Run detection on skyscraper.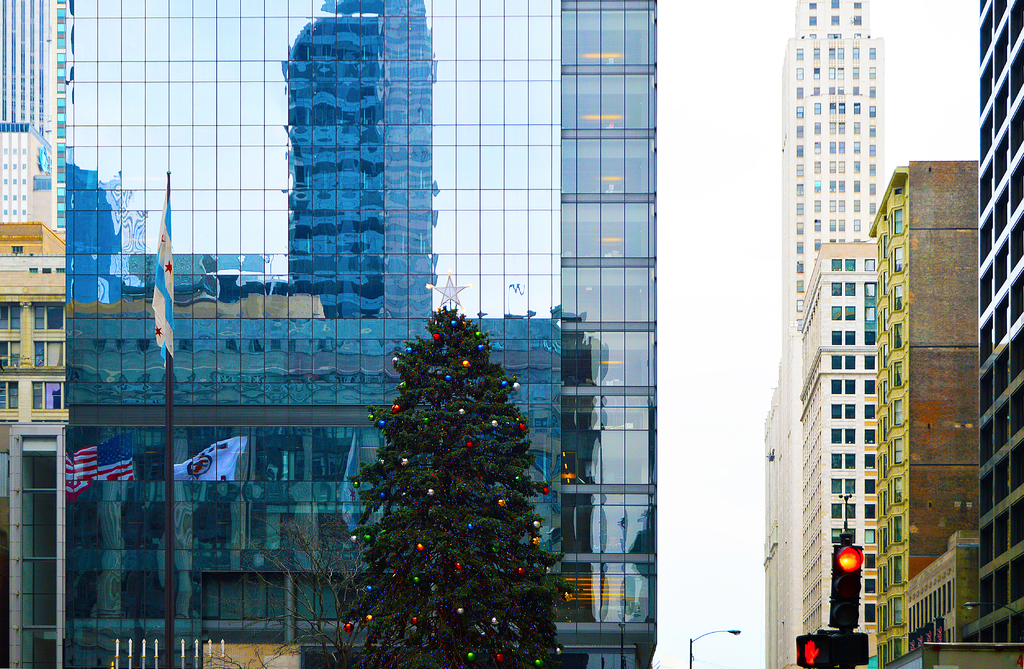
Result: 787, 249, 885, 657.
